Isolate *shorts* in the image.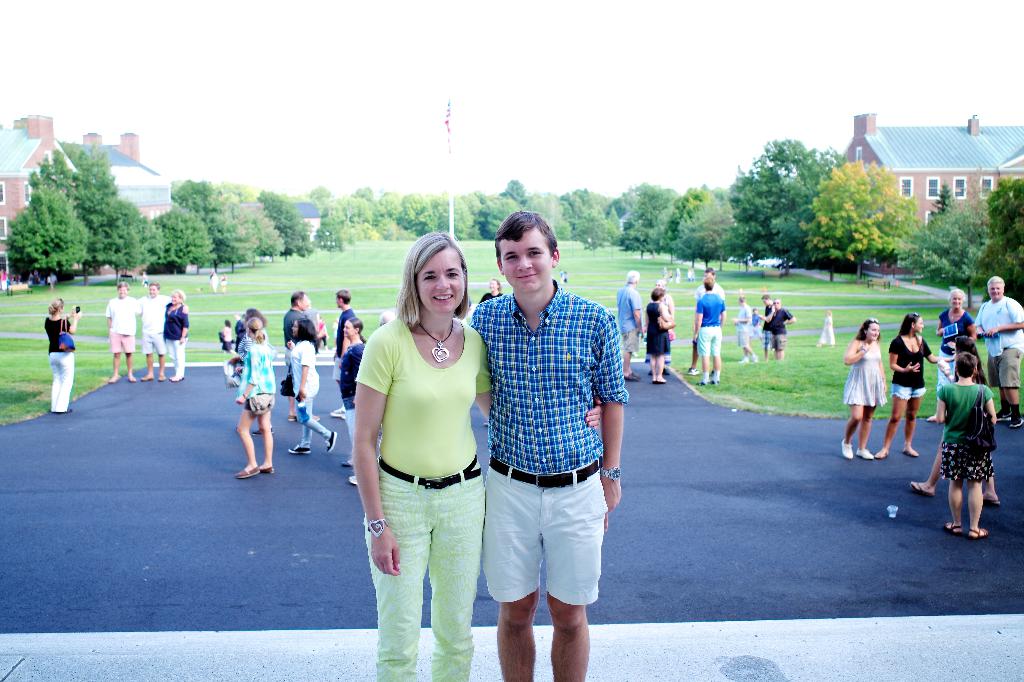
Isolated region: <box>762,328,772,344</box>.
